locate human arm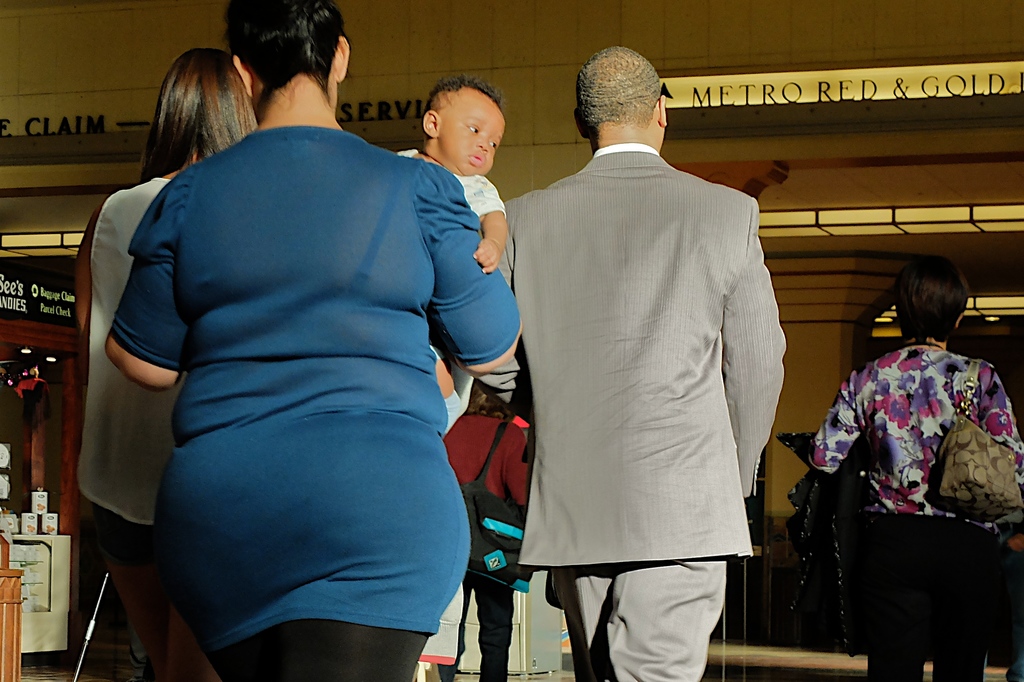
x1=461 y1=173 x2=512 y2=276
